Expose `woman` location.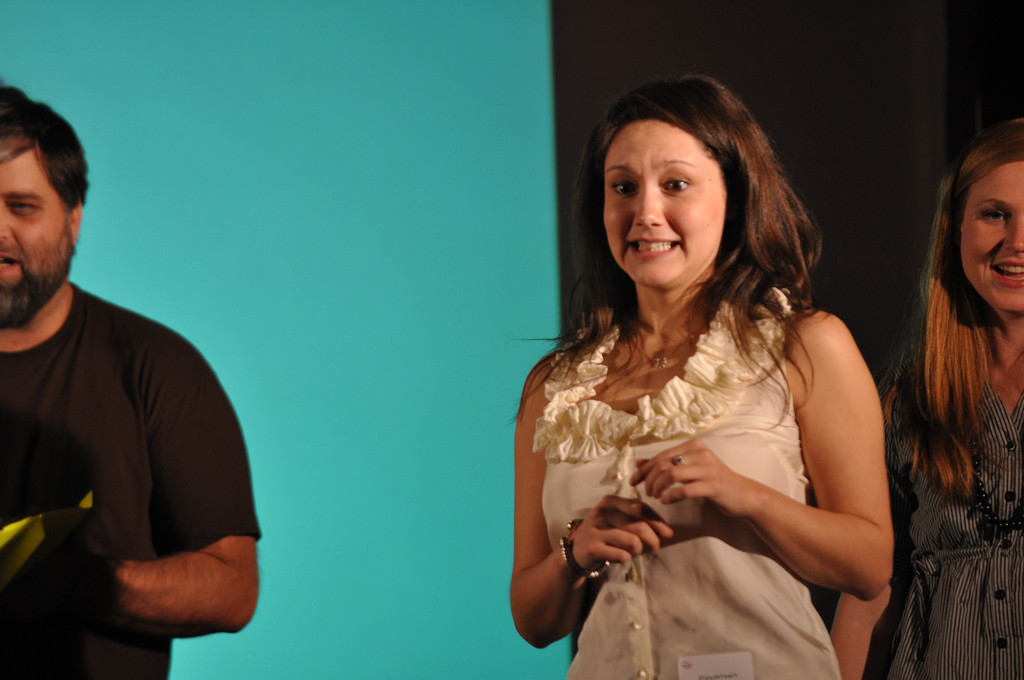
Exposed at pyautogui.locateOnScreen(829, 120, 1023, 679).
